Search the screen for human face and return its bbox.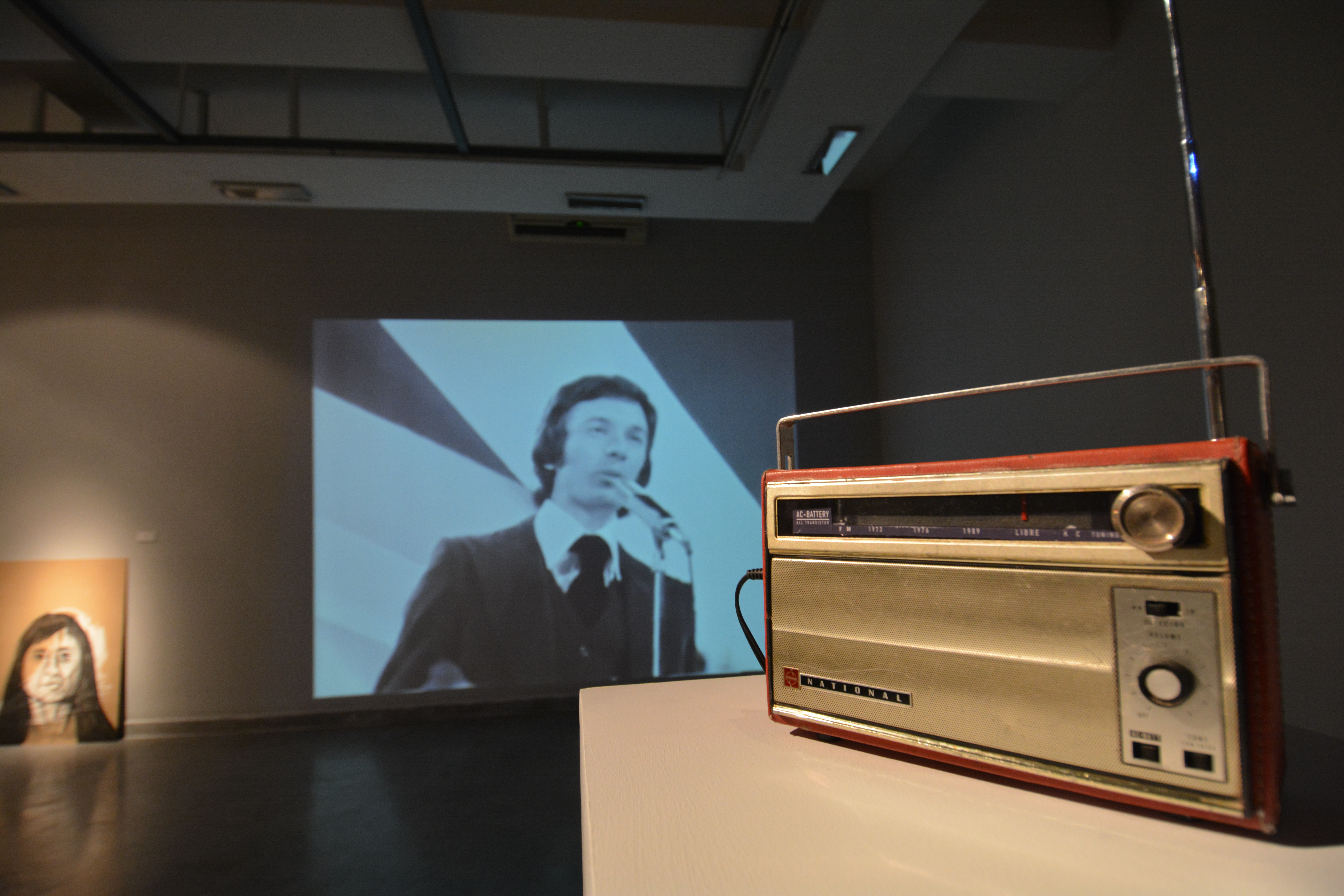
Found: {"x1": 5, "y1": 141, "x2": 17, "y2": 158}.
